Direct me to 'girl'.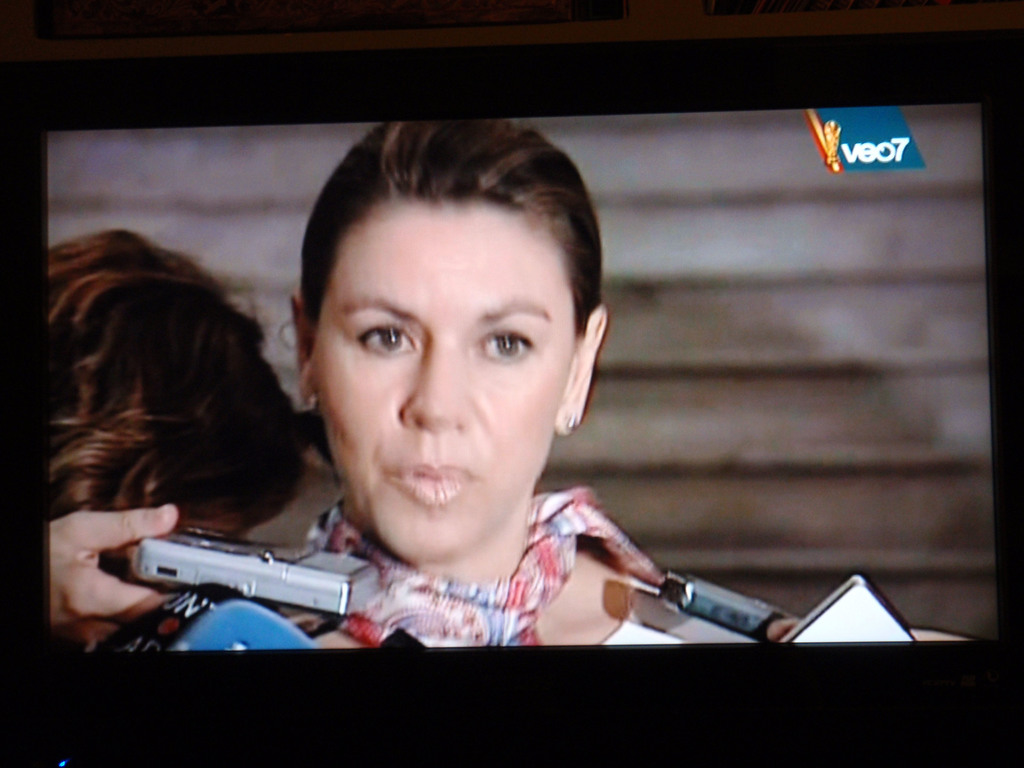
Direction: bbox=(49, 113, 849, 663).
